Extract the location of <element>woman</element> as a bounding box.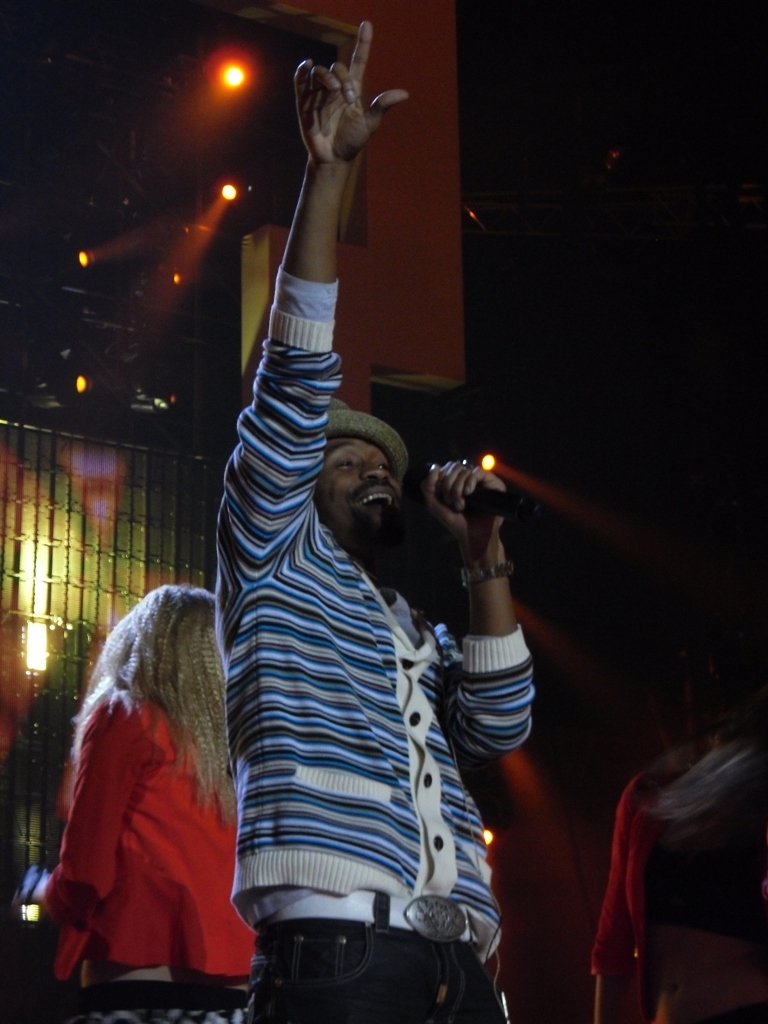
select_region(36, 538, 256, 1002).
